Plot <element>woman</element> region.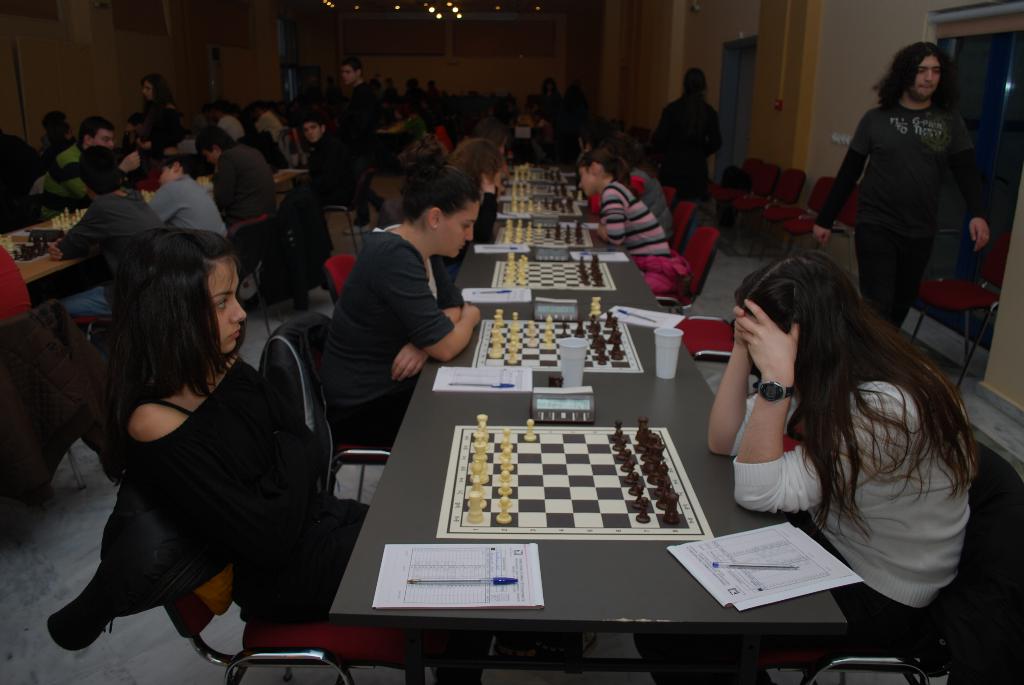
Plotted at {"left": 292, "top": 131, "right": 364, "bottom": 274}.
